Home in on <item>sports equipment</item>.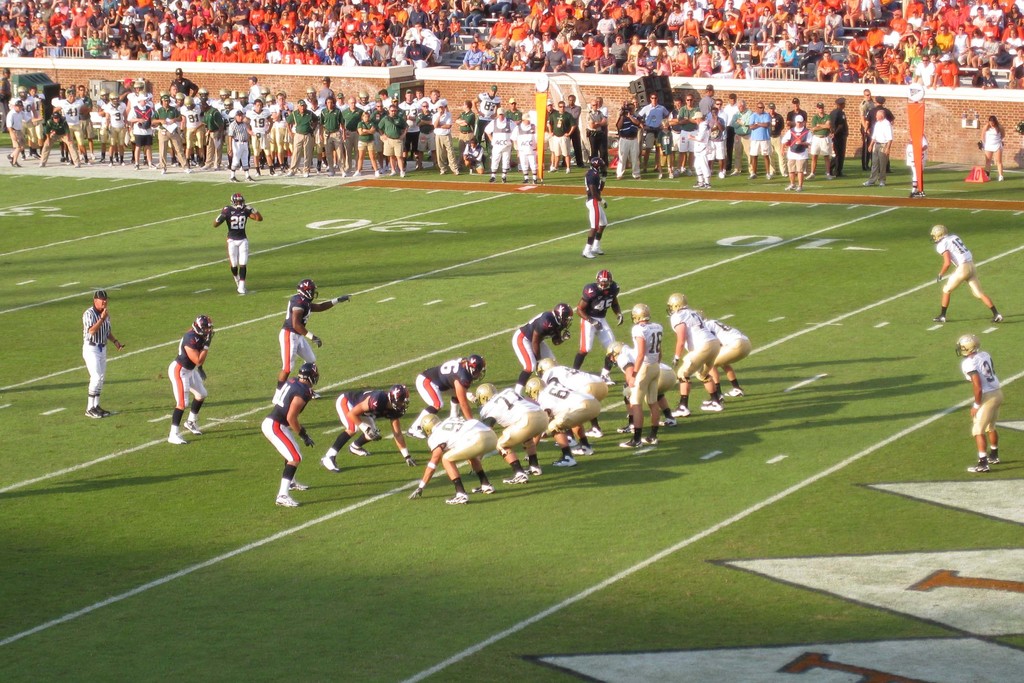
Homed in at left=473, top=379, right=496, bottom=410.
